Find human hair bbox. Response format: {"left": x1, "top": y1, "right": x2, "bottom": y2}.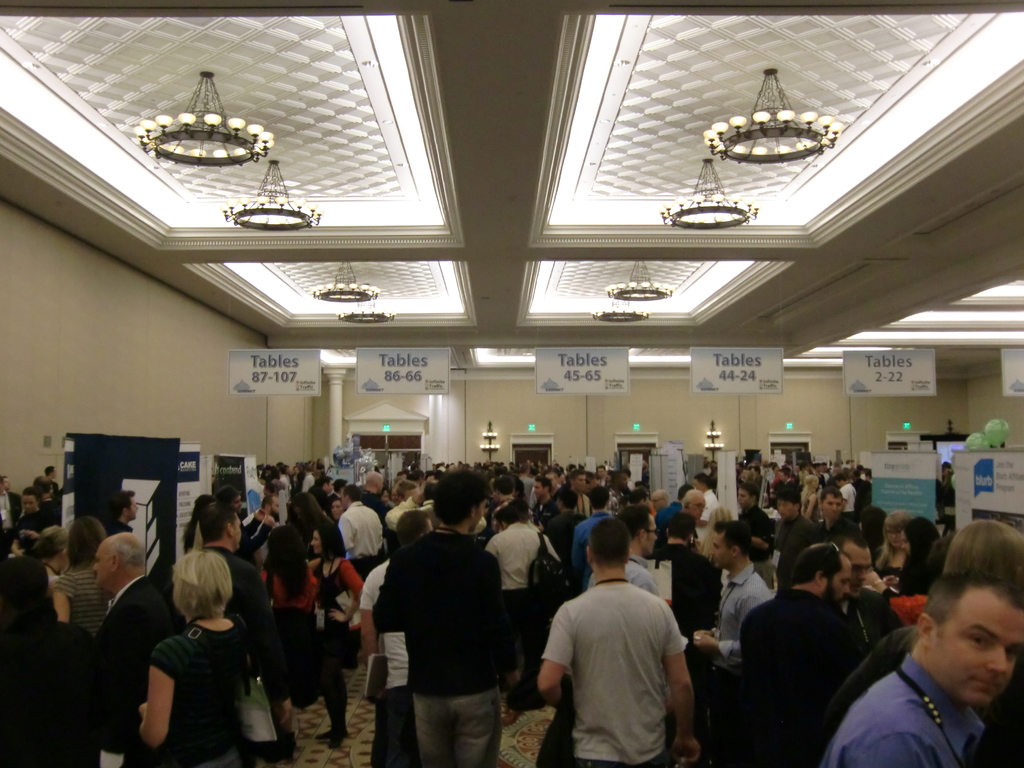
{"left": 619, "top": 503, "right": 646, "bottom": 534}.
